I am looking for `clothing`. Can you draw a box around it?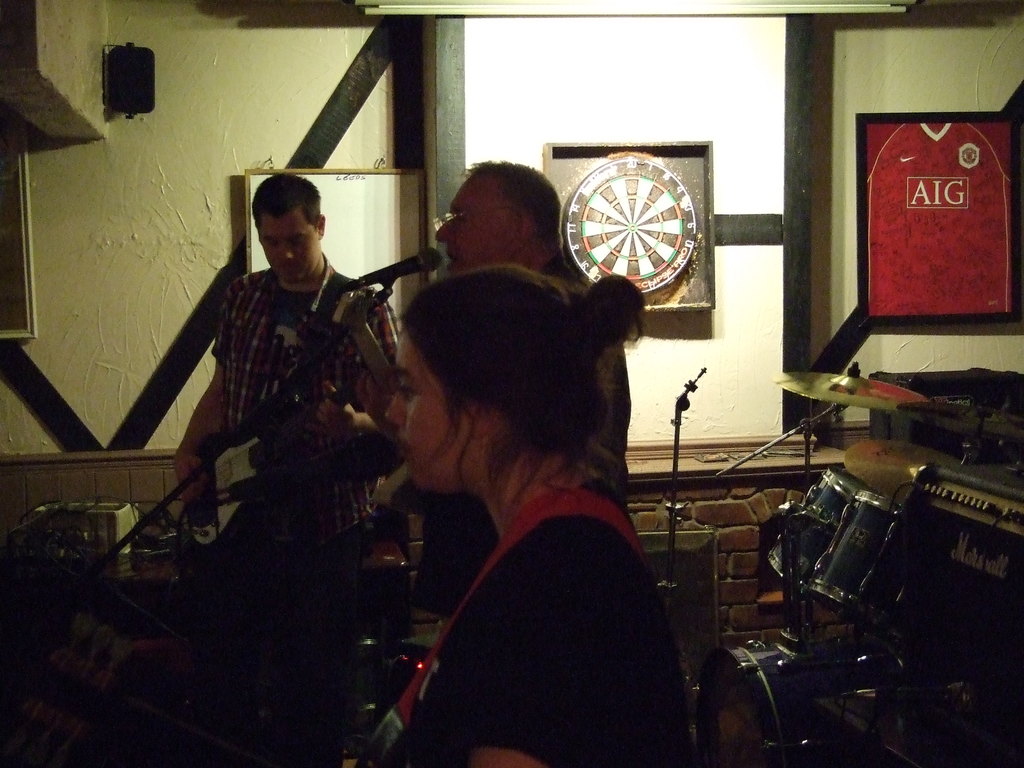
Sure, the bounding box is <region>402, 243, 636, 617</region>.
